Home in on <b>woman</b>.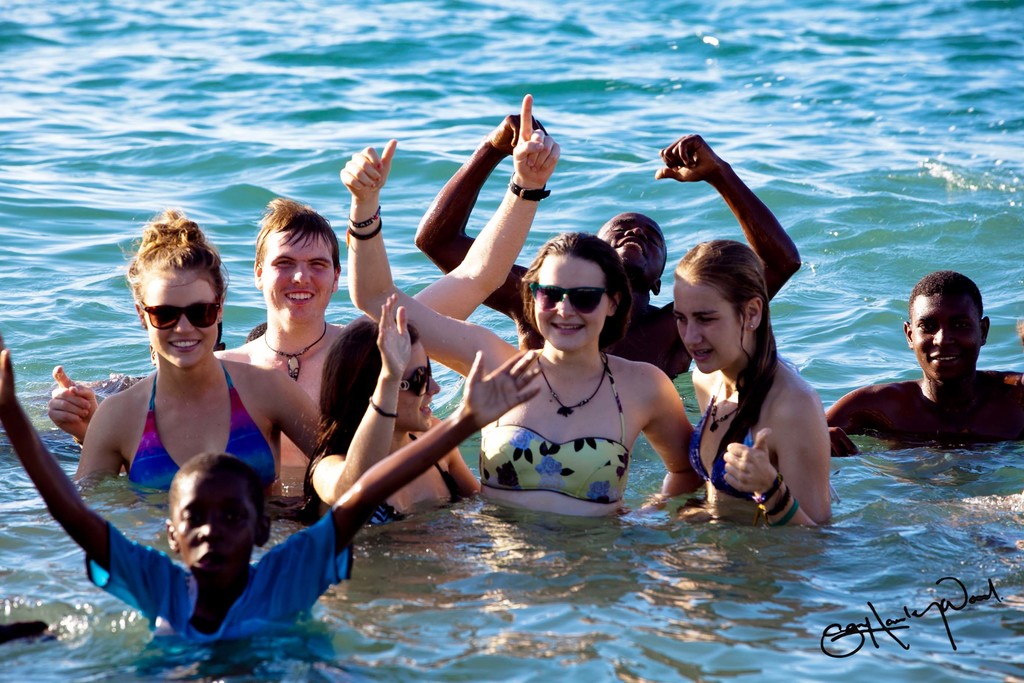
Homed in at (x1=72, y1=209, x2=320, y2=500).
